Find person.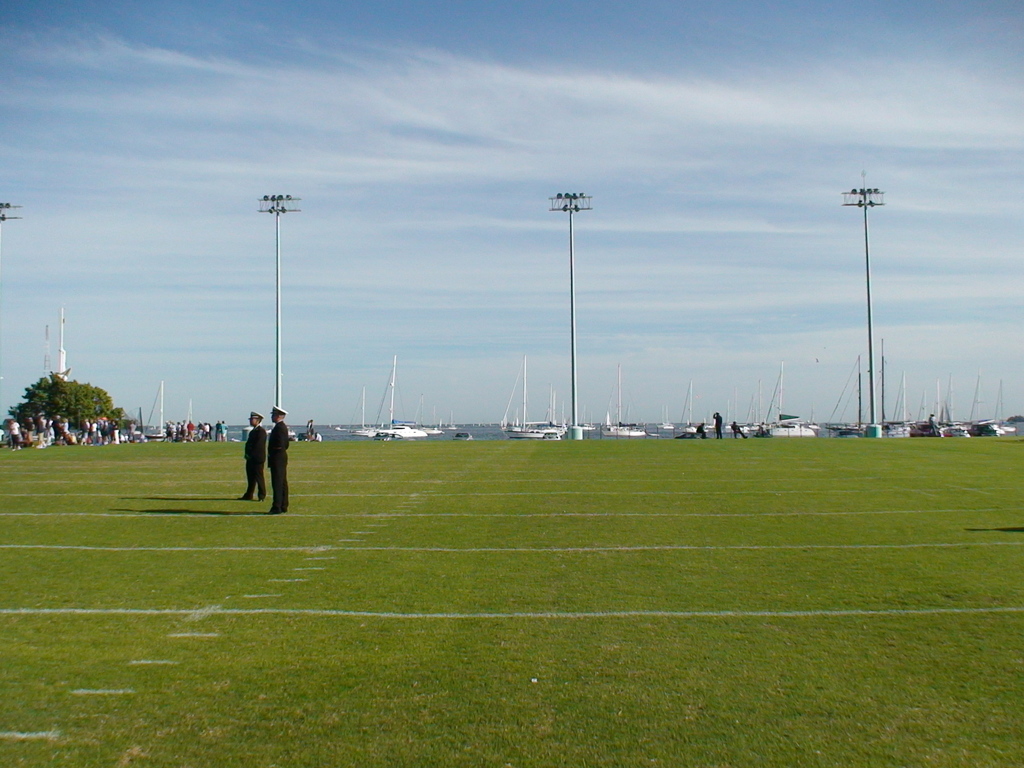
pyautogui.locateOnScreen(733, 420, 747, 438).
